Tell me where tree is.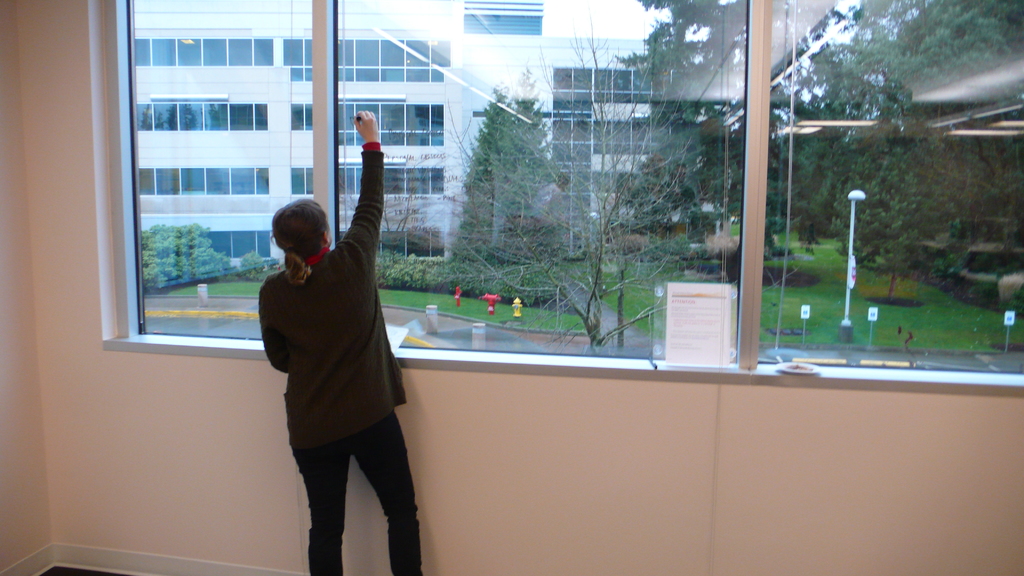
tree is at x1=456, y1=87, x2=561, y2=269.
